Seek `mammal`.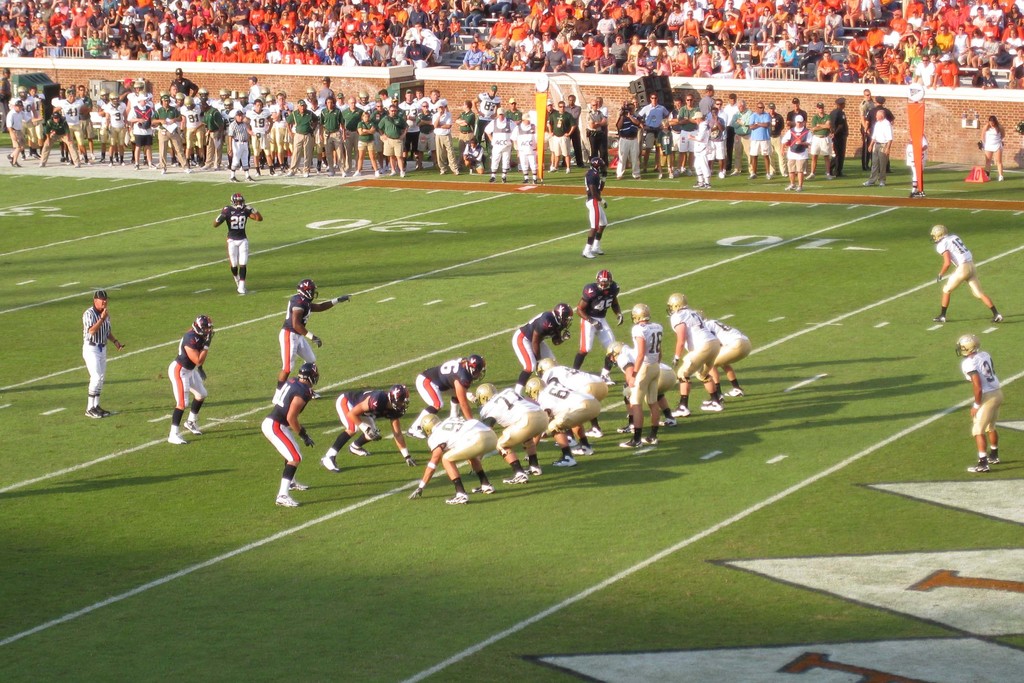
981, 116, 1004, 179.
